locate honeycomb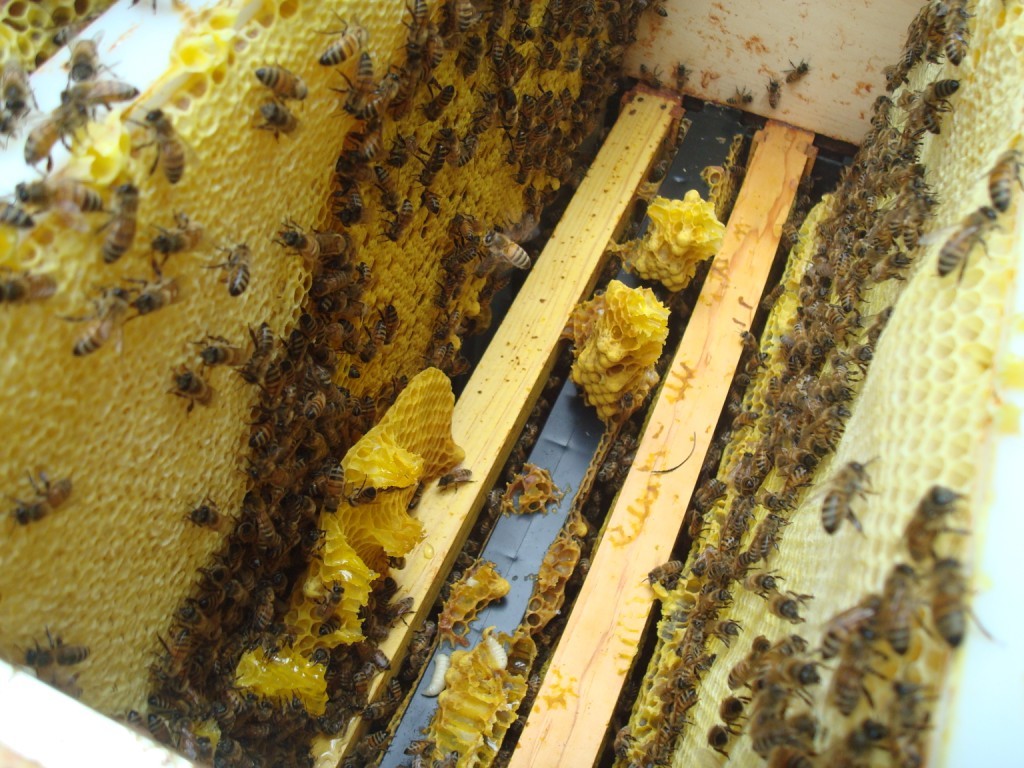
(0,0,644,767)
